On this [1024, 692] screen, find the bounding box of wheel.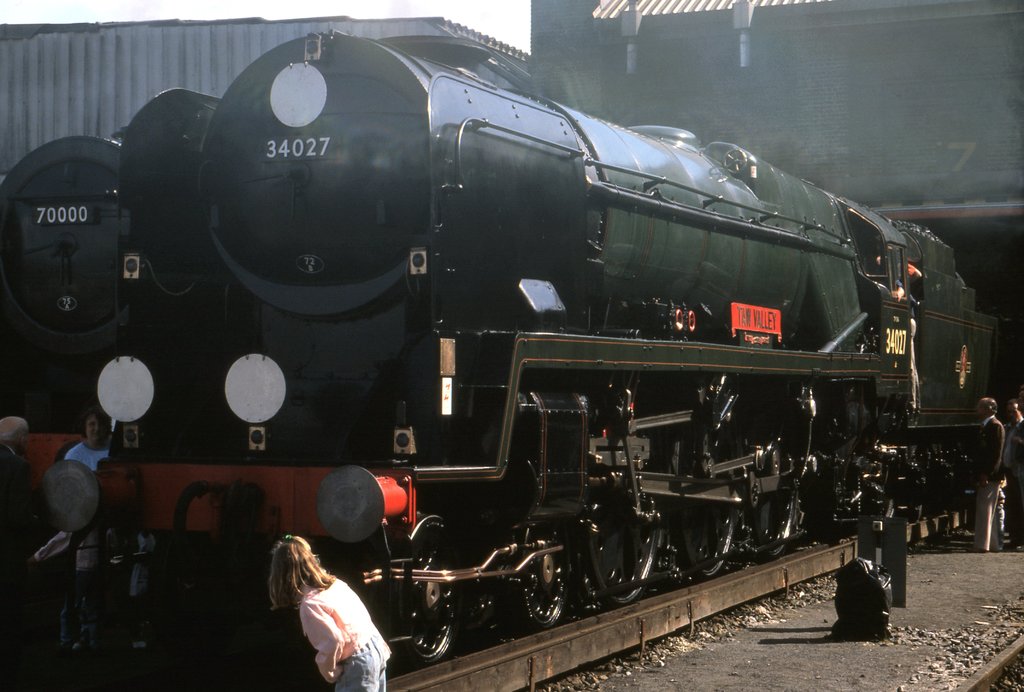
Bounding box: pyautogui.locateOnScreen(502, 509, 573, 625).
